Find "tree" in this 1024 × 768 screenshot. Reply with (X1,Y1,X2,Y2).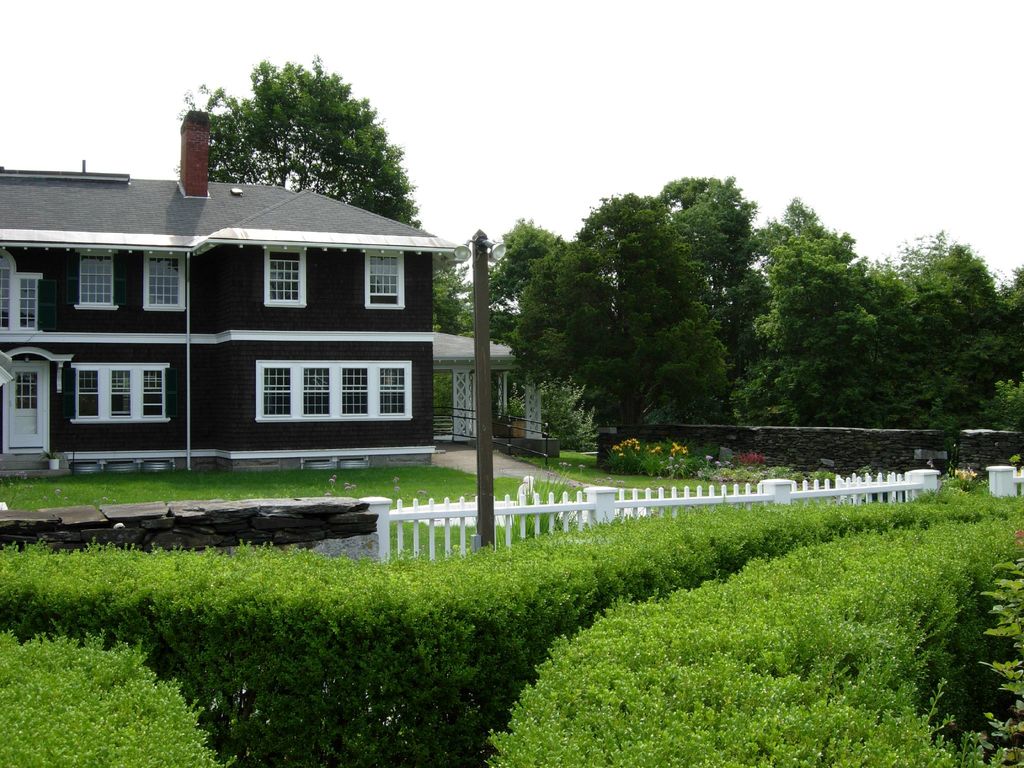
(459,214,572,438).
